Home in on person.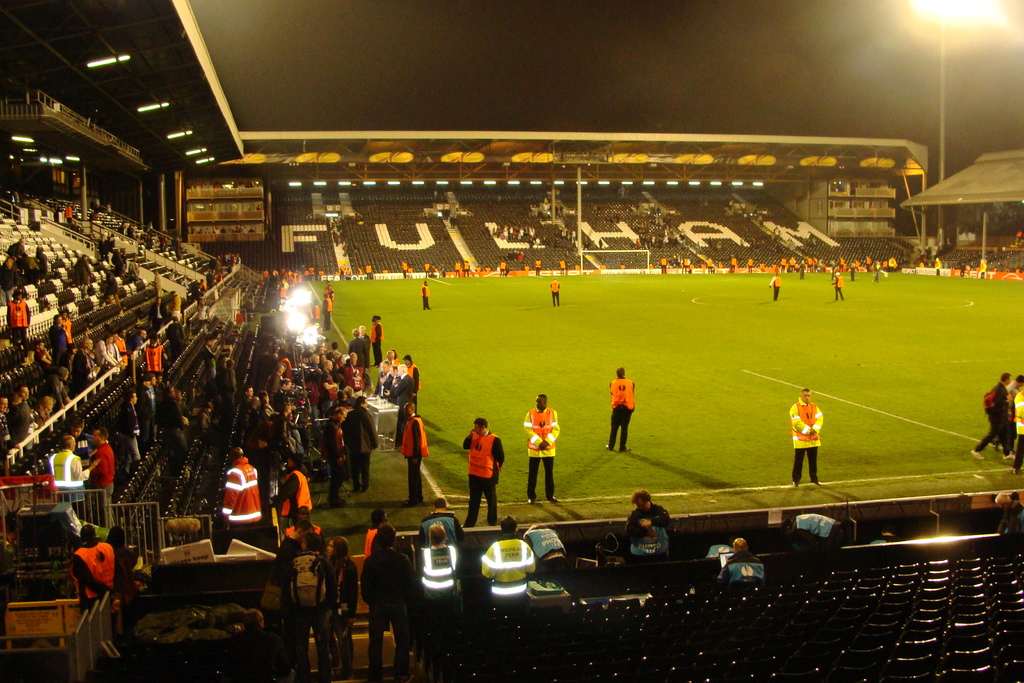
Homed in at (414, 520, 459, 607).
